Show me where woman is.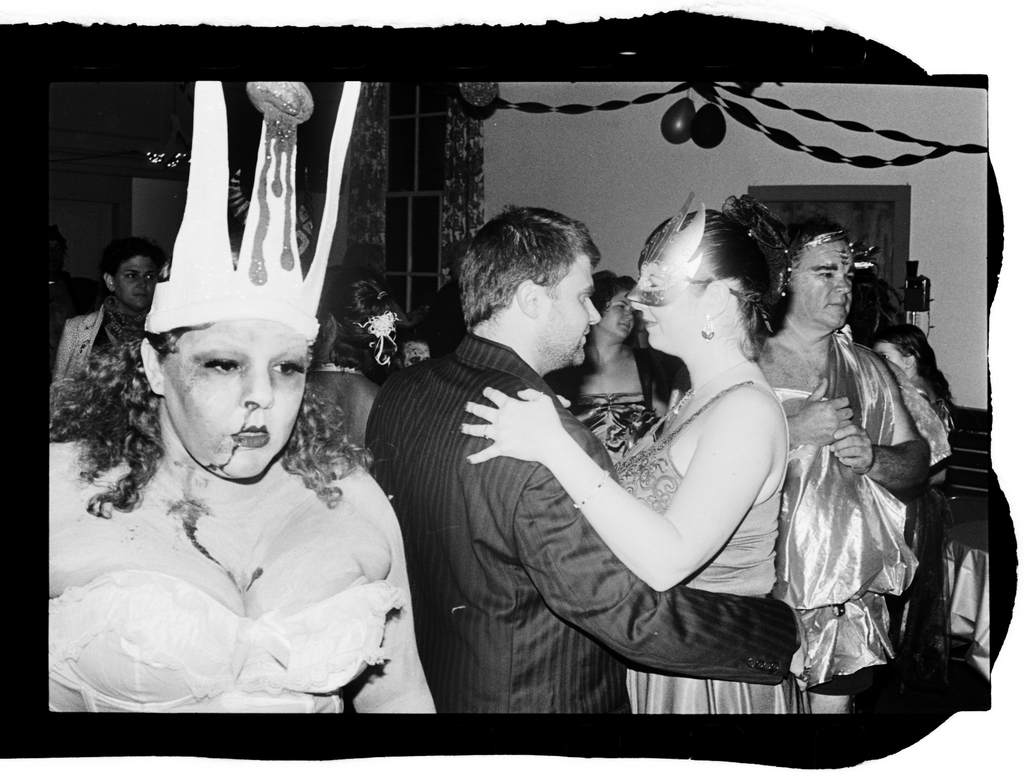
woman is at (x1=455, y1=208, x2=811, y2=708).
